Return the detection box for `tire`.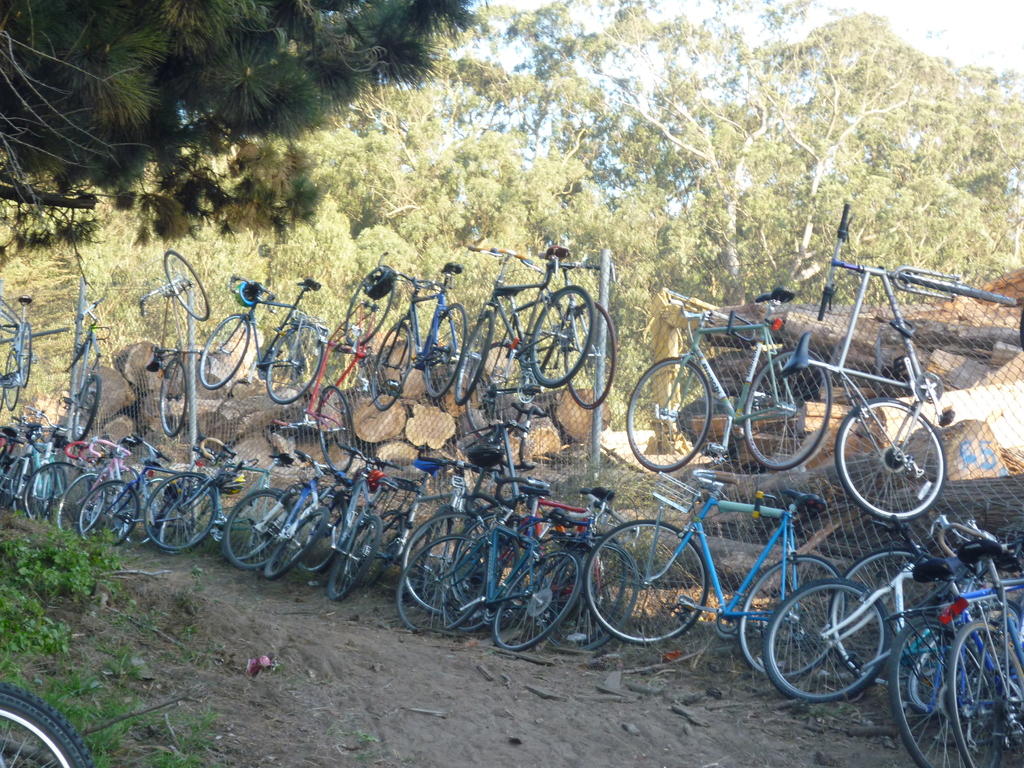
(x1=56, y1=472, x2=106, y2=534).
